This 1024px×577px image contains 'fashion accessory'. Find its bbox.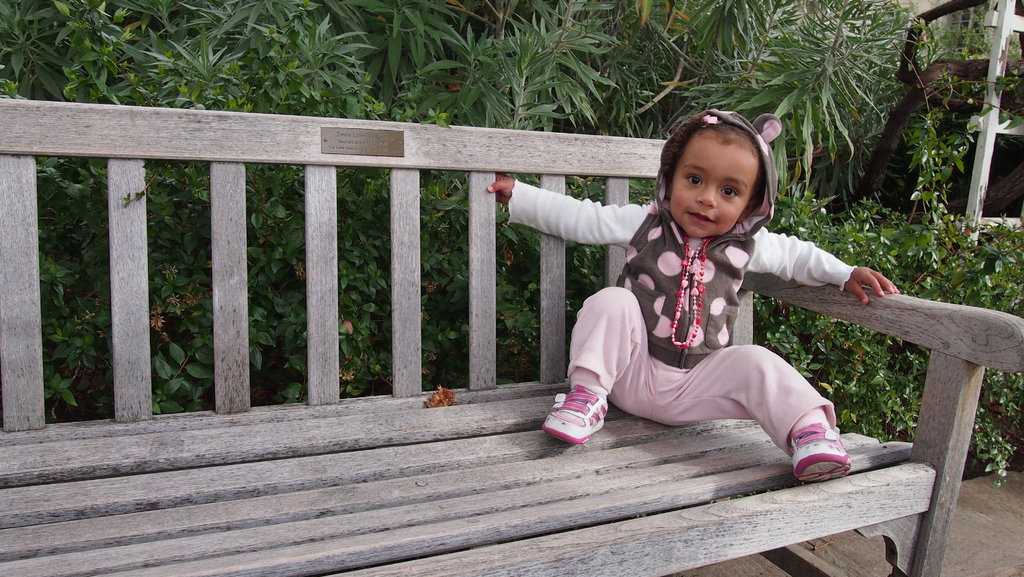
[570,366,609,393].
